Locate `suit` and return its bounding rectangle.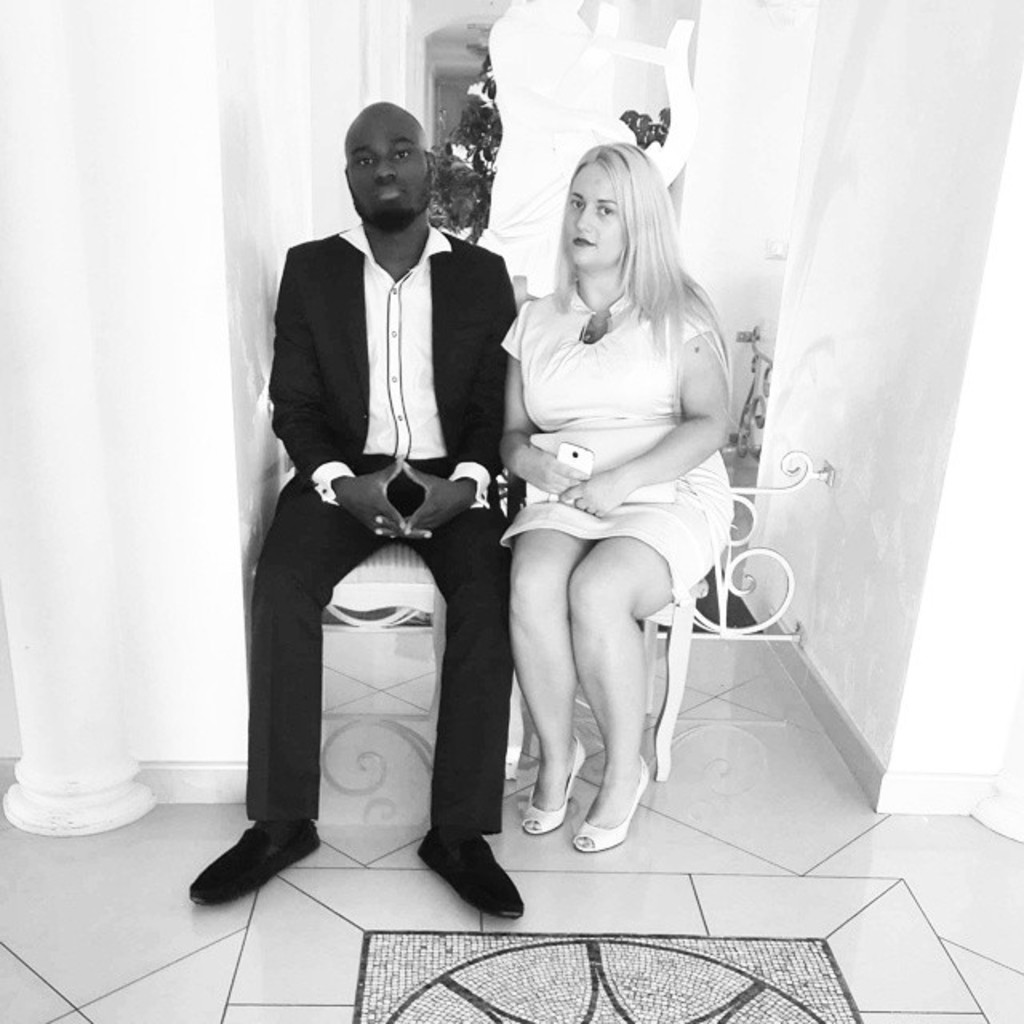
BBox(262, 125, 542, 930).
